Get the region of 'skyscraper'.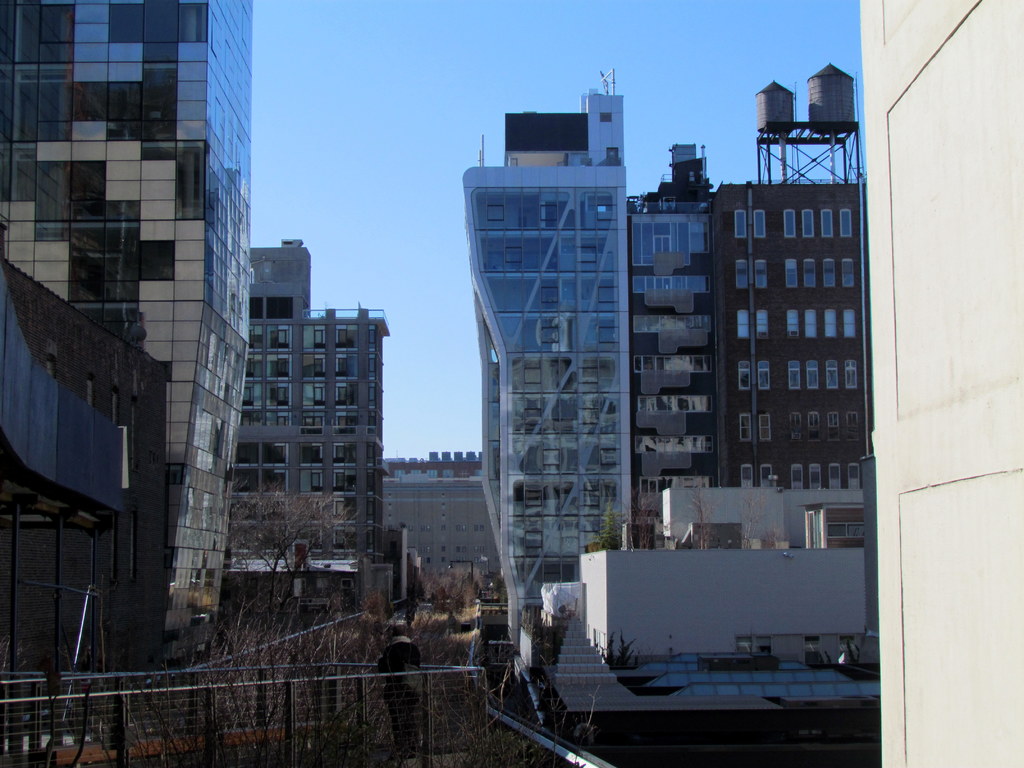
box=[452, 70, 672, 685].
